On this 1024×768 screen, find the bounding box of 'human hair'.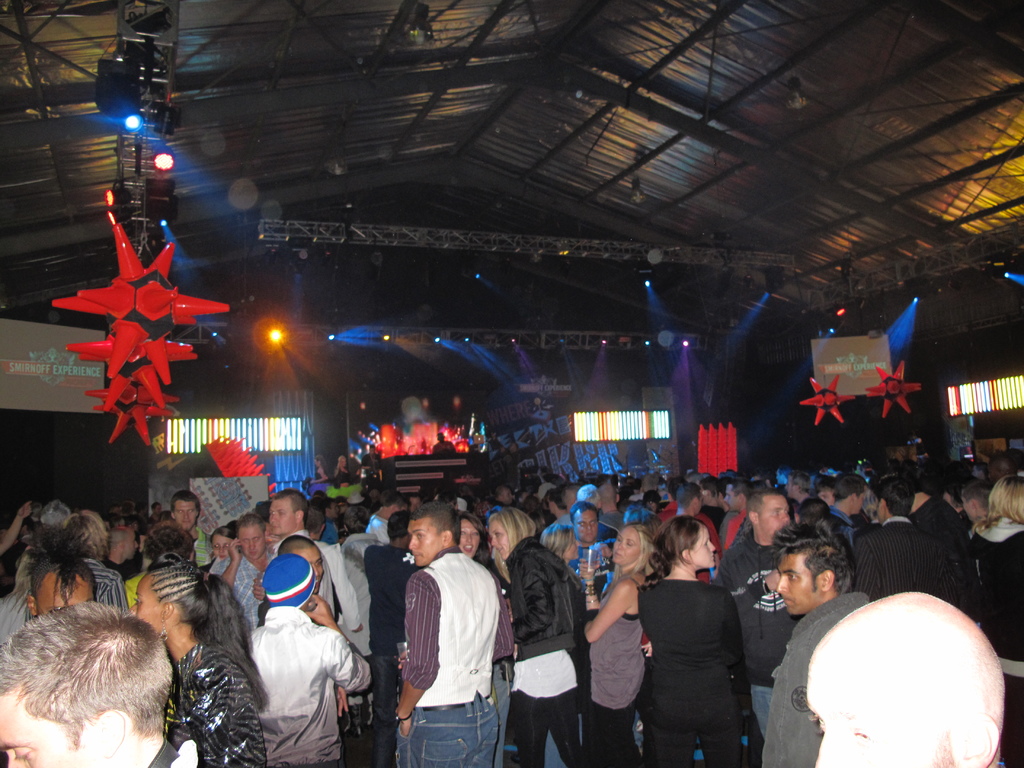
Bounding box: 608, 521, 650, 582.
